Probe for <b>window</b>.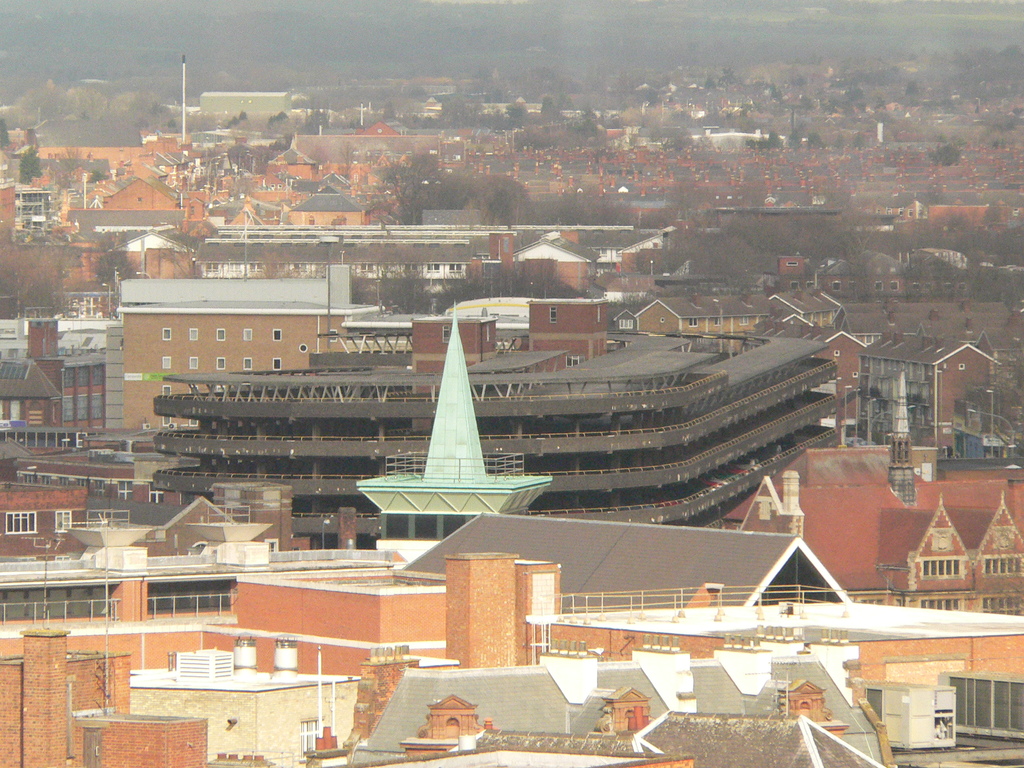
Probe result: [left=551, top=308, right=555, bottom=320].
